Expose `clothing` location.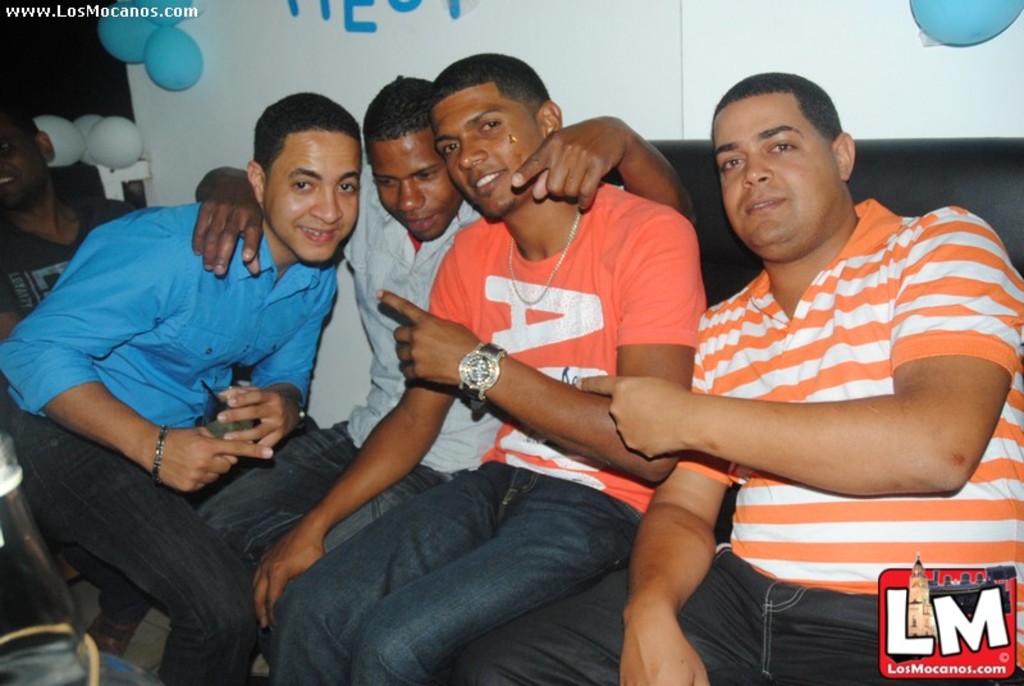
Exposed at region(257, 178, 714, 685).
